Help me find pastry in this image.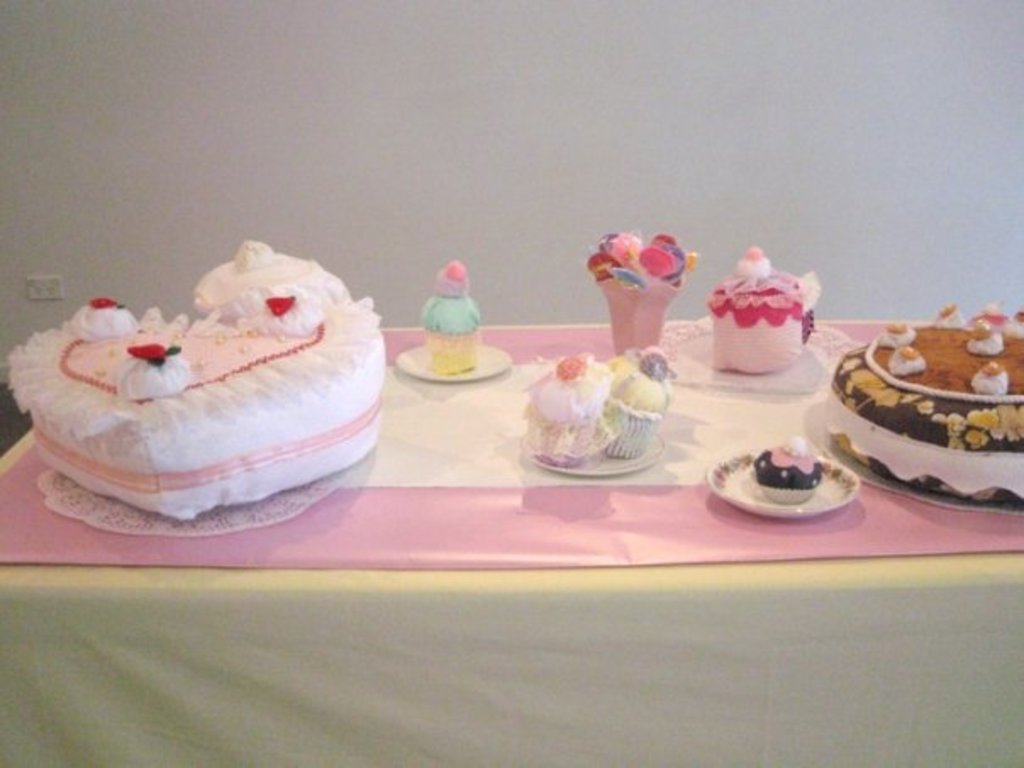
Found it: select_region(422, 263, 485, 366).
